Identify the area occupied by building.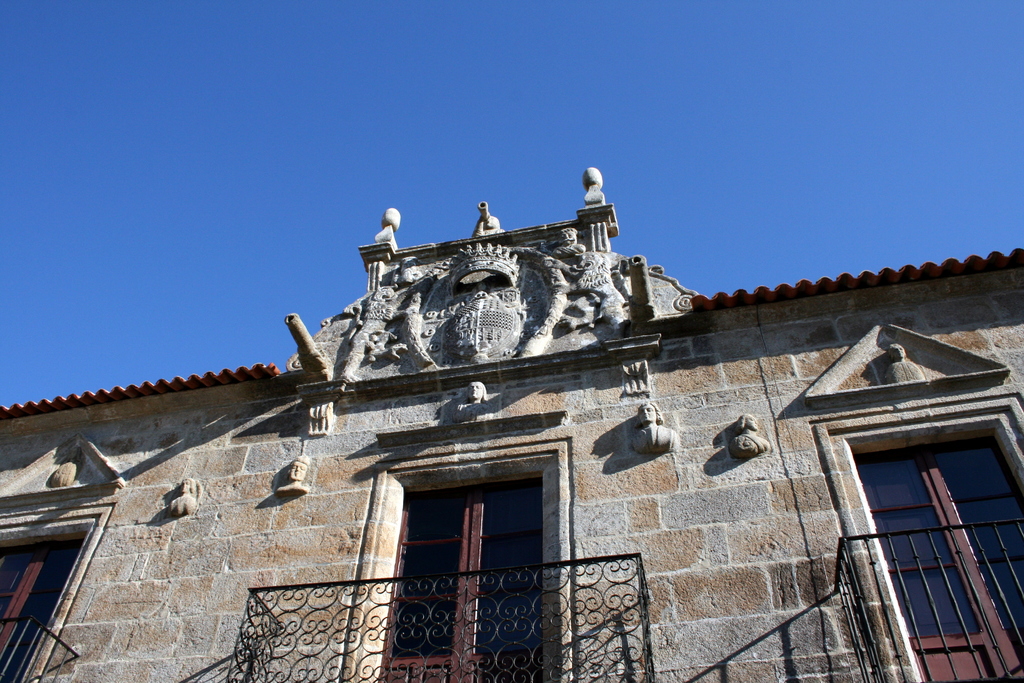
Area: rect(1, 170, 1023, 682).
